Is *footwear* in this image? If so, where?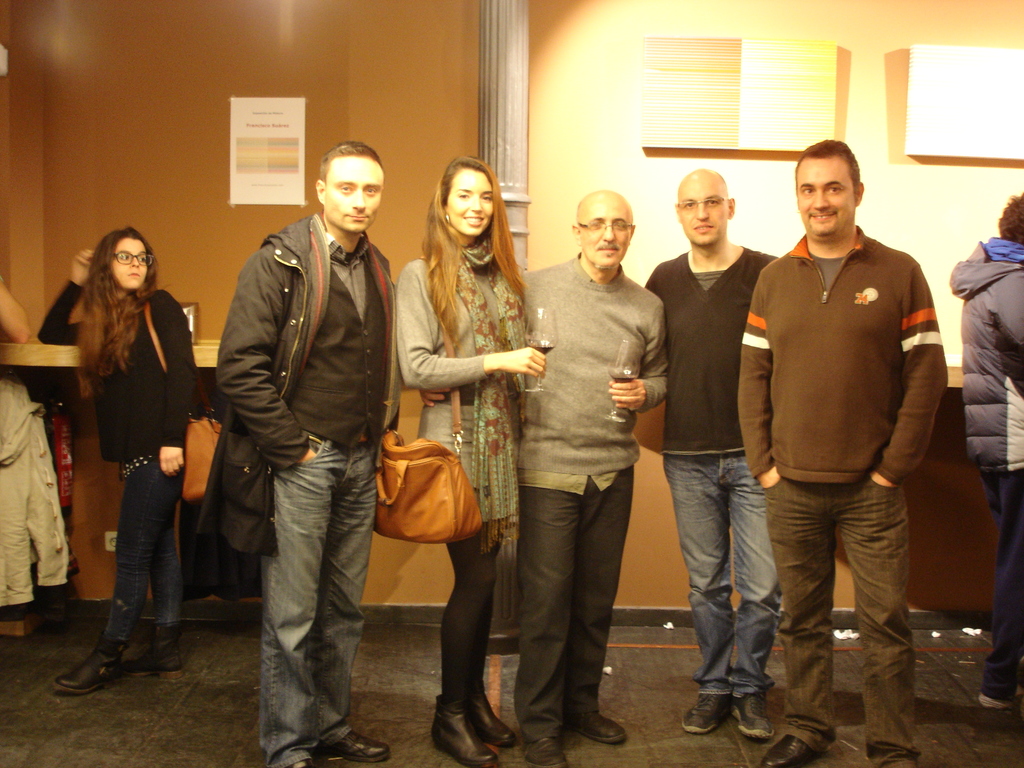
Yes, at bbox=[982, 693, 1004, 707].
